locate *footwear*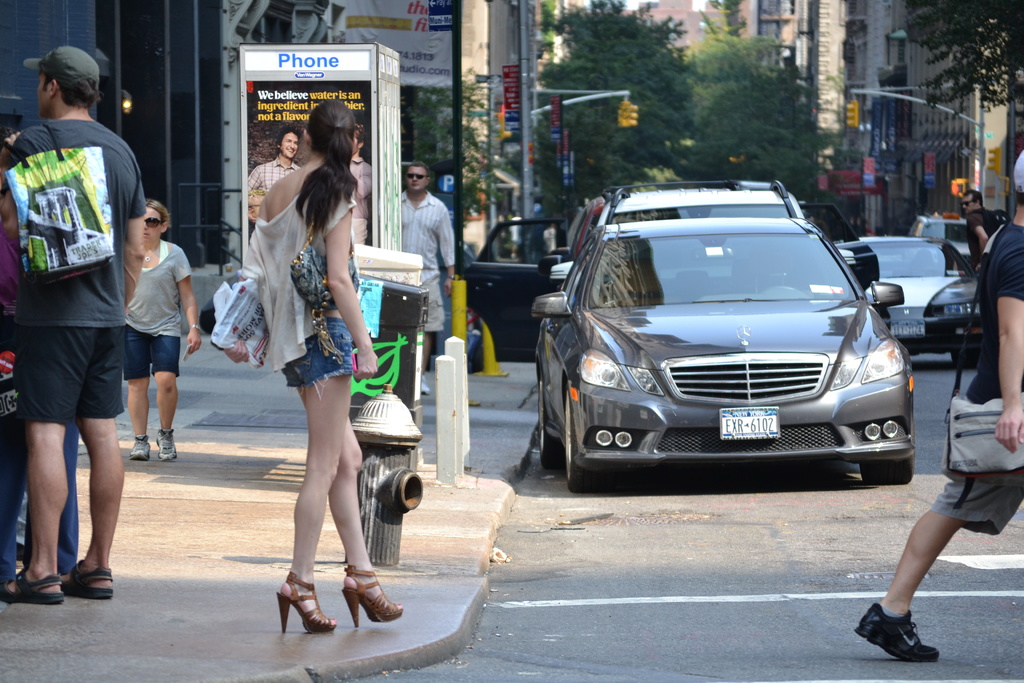
<region>129, 434, 153, 461</region>
